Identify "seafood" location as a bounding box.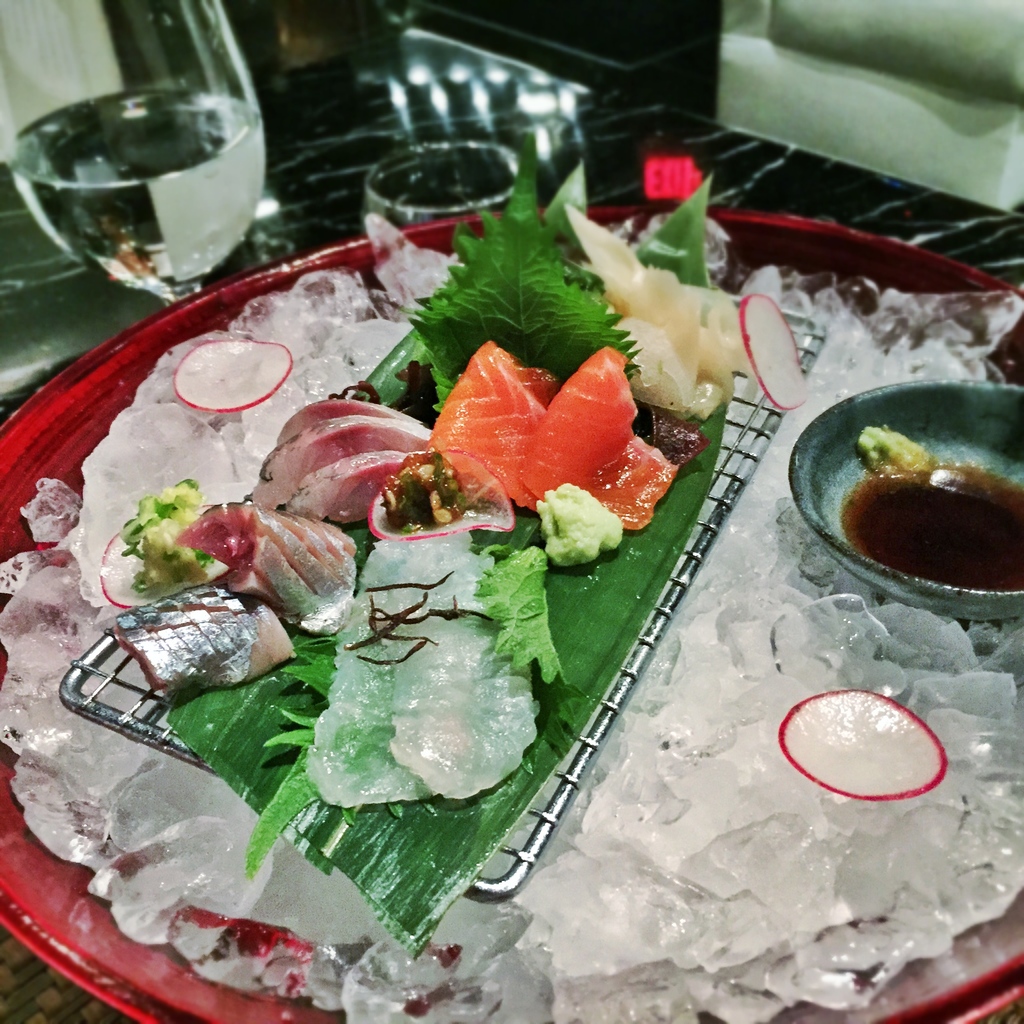
[x1=172, y1=502, x2=356, y2=634].
